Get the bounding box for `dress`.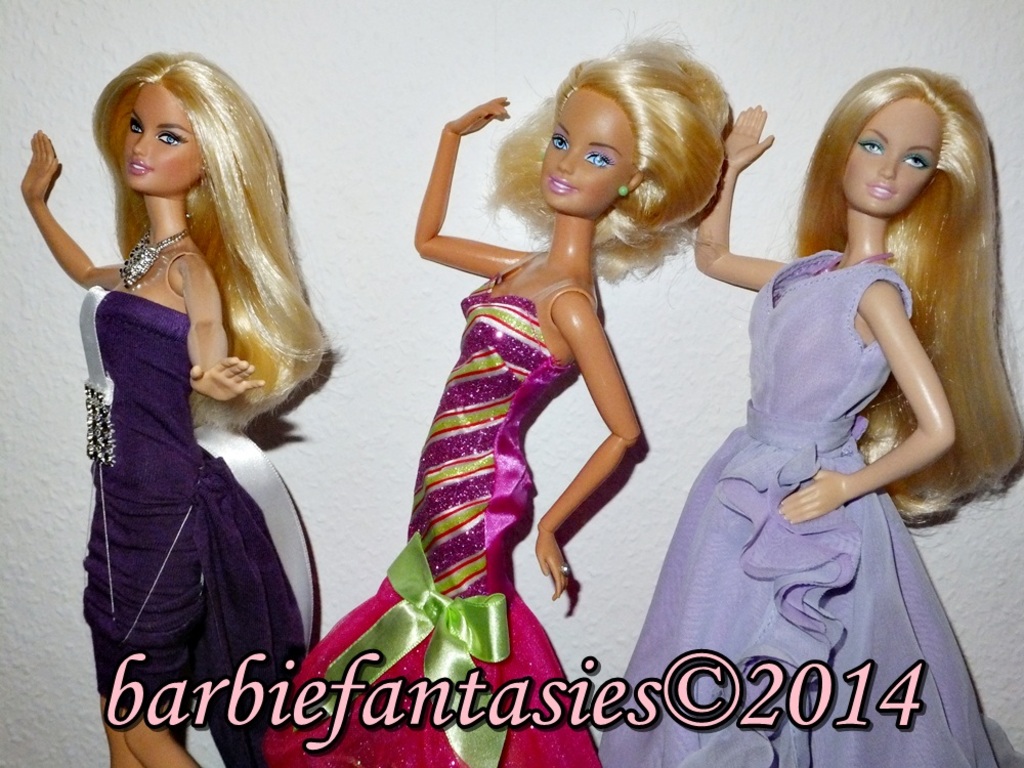
x1=81, y1=285, x2=316, y2=767.
